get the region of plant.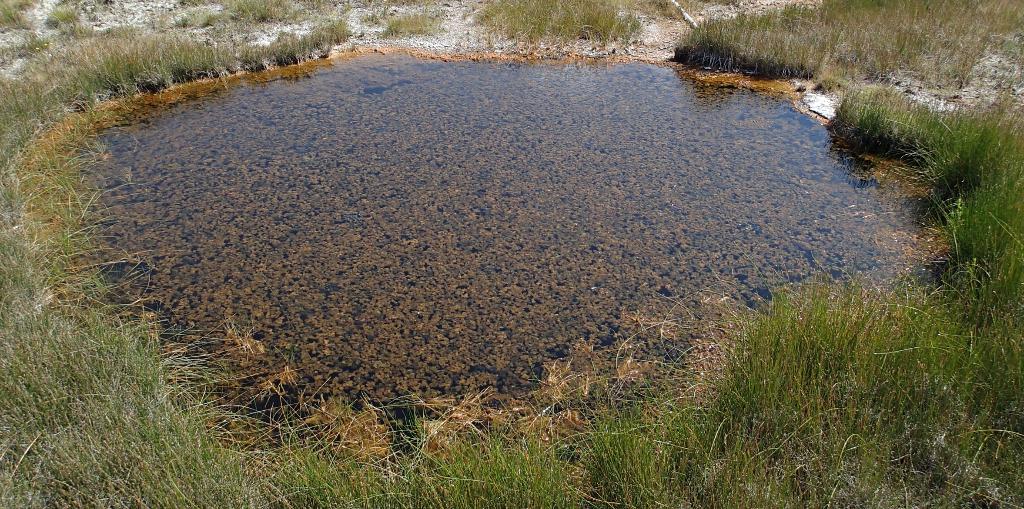
region(40, 3, 95, 31).
